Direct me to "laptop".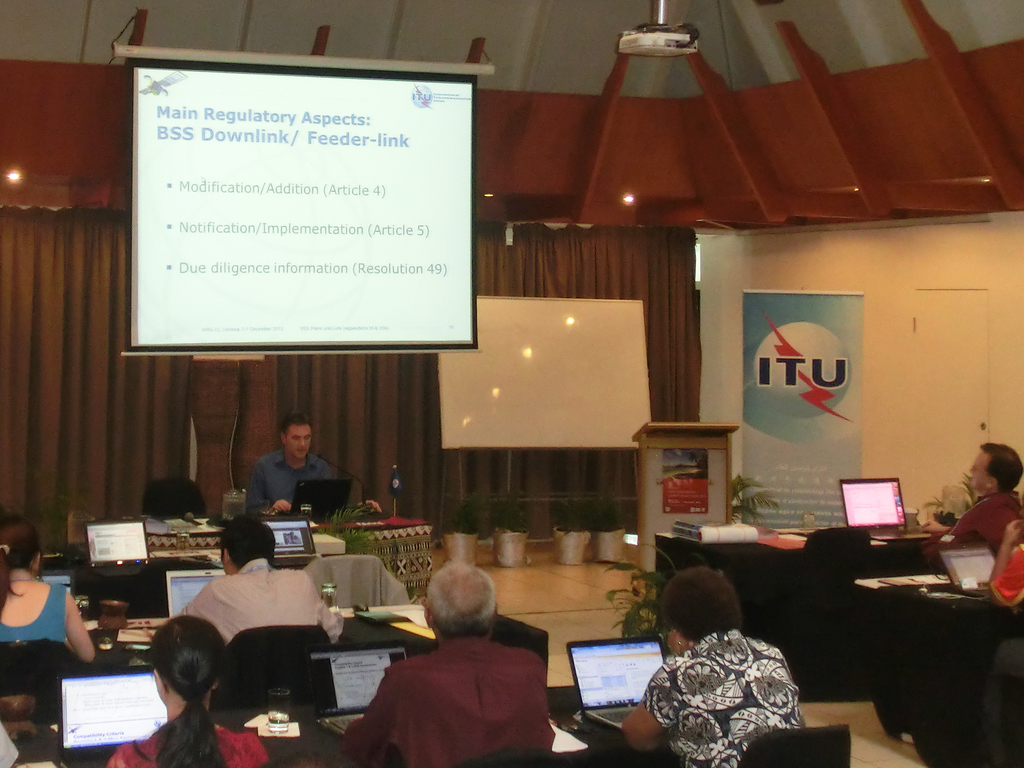
Direction: [277, 479, 351, 519].
